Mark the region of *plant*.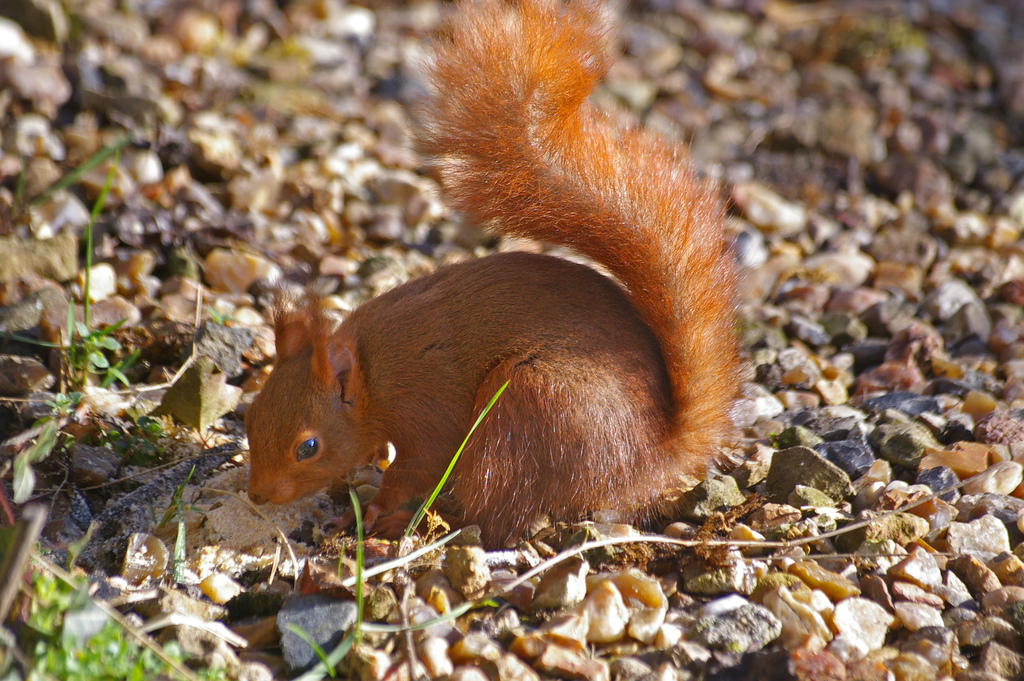
Region: BBox(279, 484, 502, 680).
